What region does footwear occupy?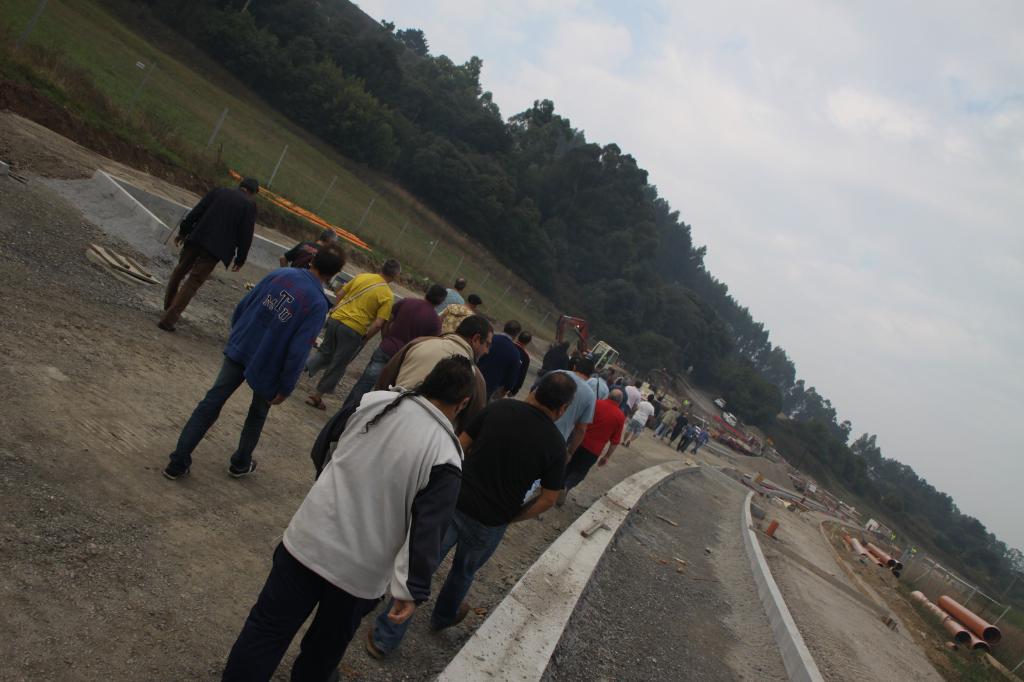
438 603 472 629.
